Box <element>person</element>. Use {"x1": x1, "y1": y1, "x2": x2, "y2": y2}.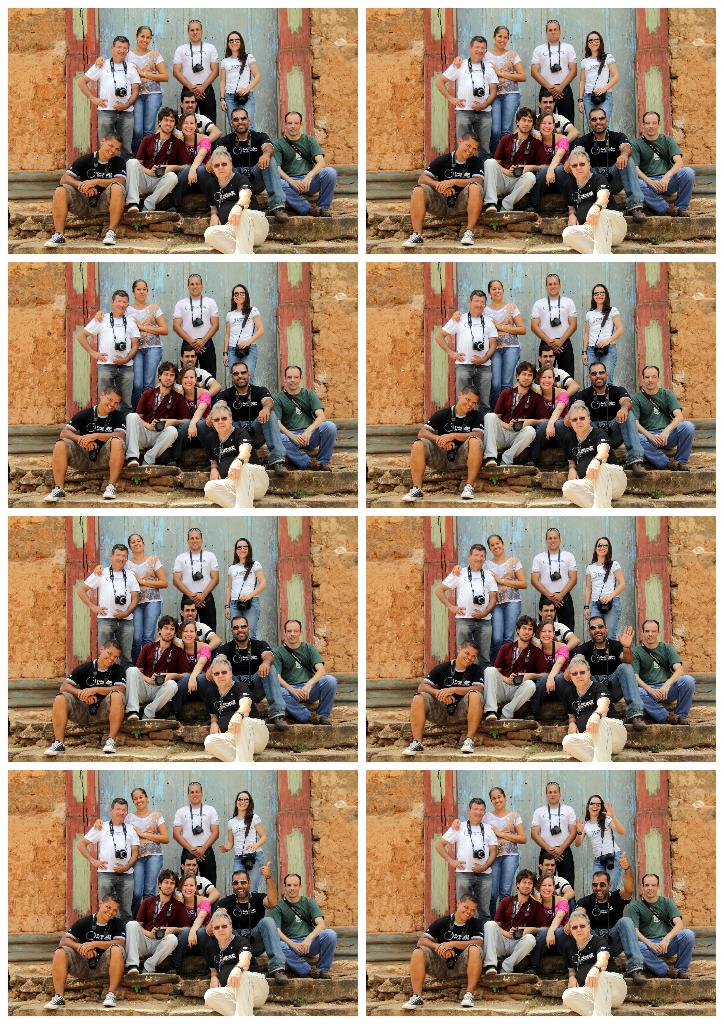
{"x1": 453, "y1": 275, "x2": 532, "y2": 383}.
